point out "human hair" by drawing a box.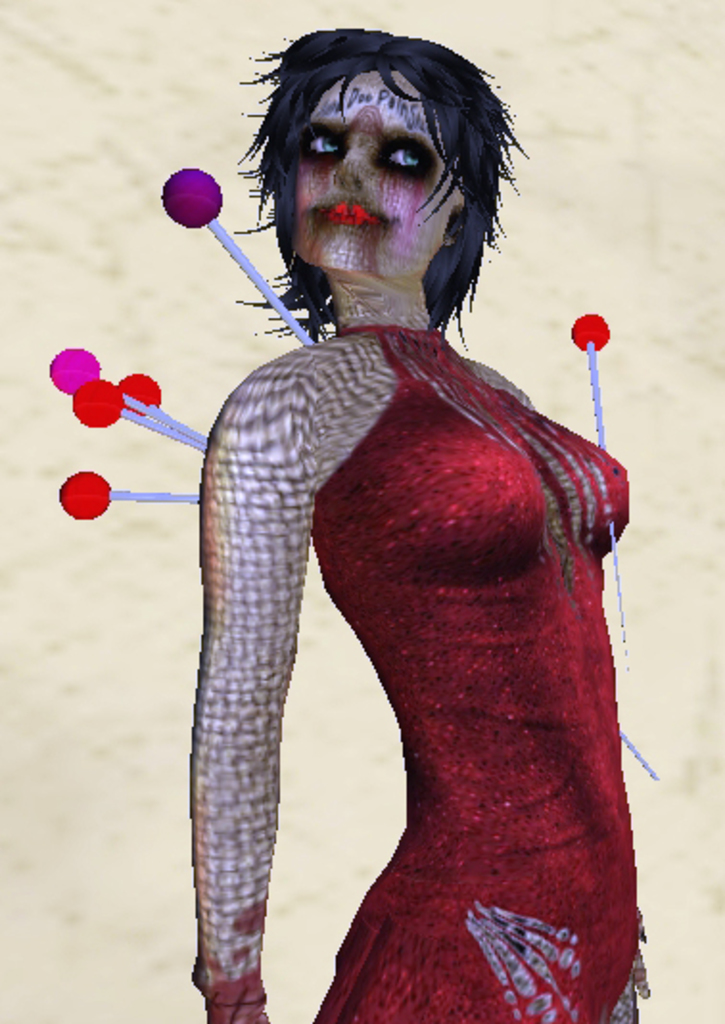
box=[228, 0, 526, 324].
